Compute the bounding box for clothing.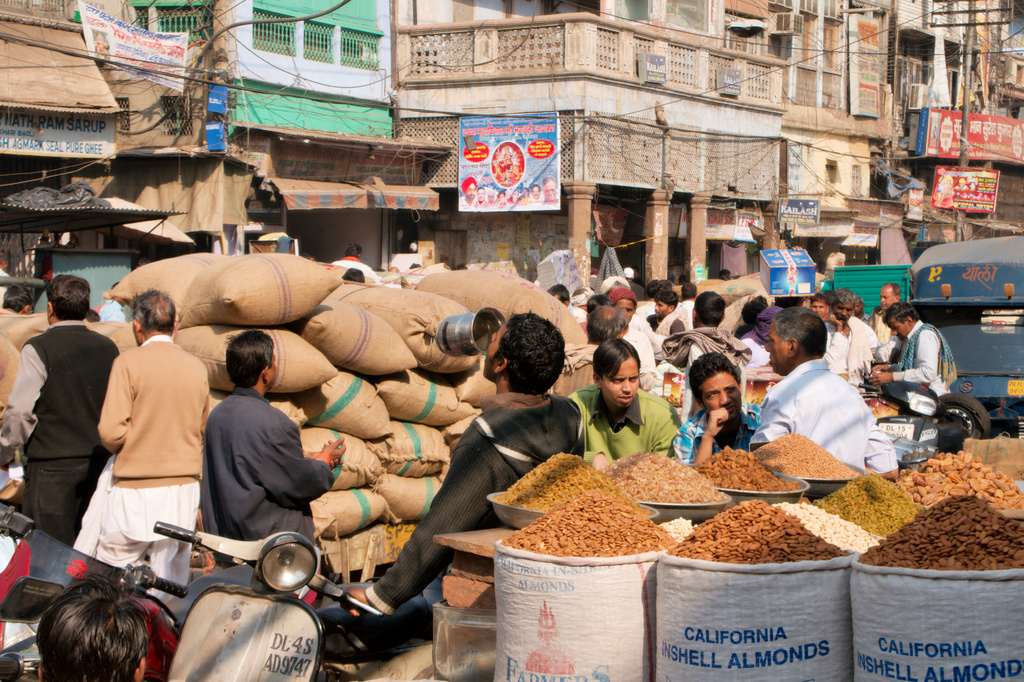
[x1=207, y1=389, x2=339, y2=542].
